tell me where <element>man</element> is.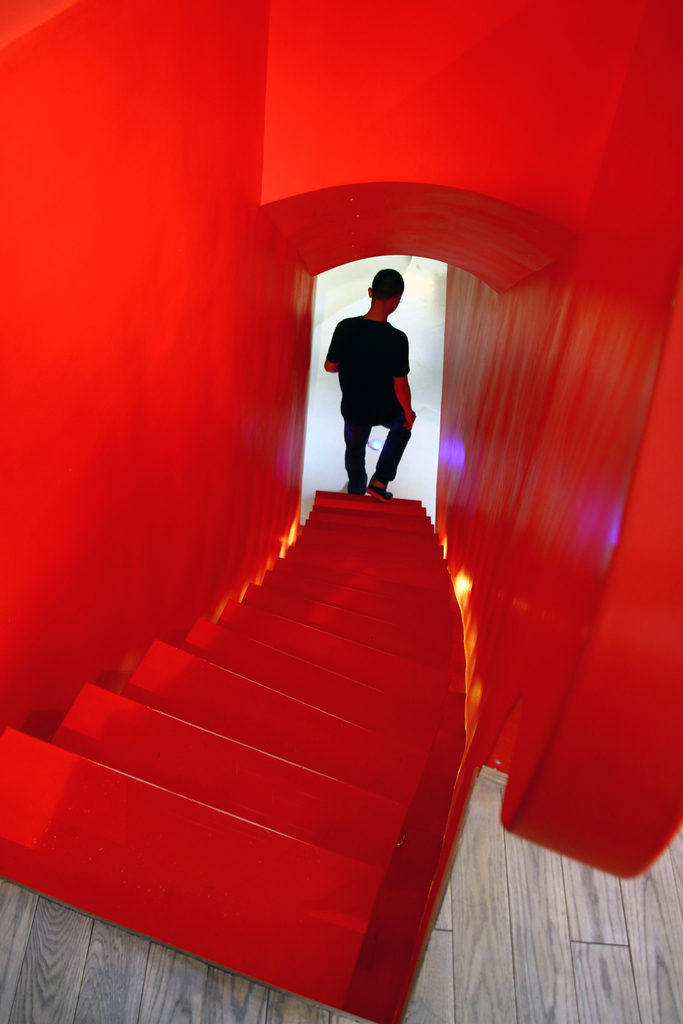
<element>man</element> is at [x1=331, y1=280, x2=432, y2=497].
